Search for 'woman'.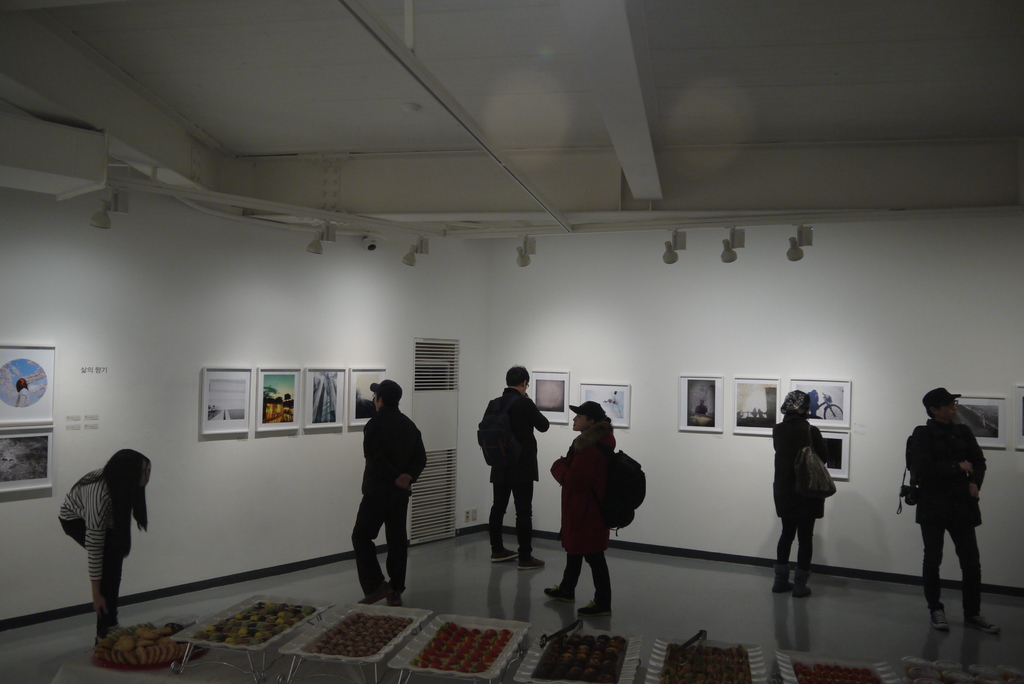
Found at locate(52, 446, 154, 652).
